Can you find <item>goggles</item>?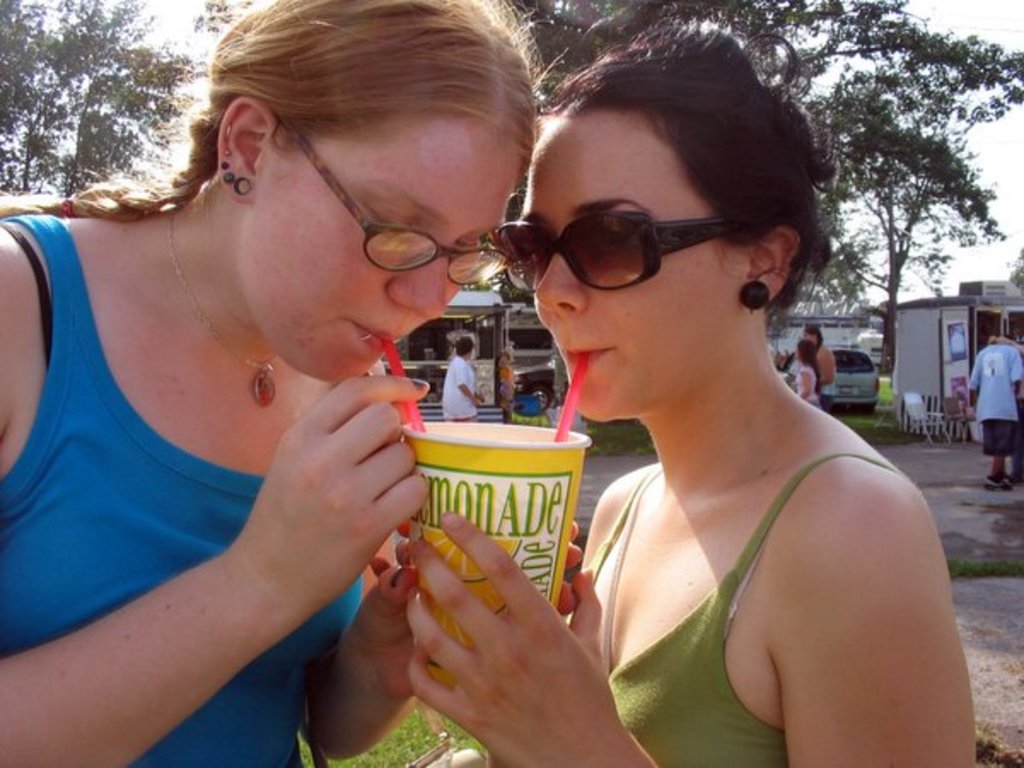
Yes, bounding box: 488 207 741 311.
